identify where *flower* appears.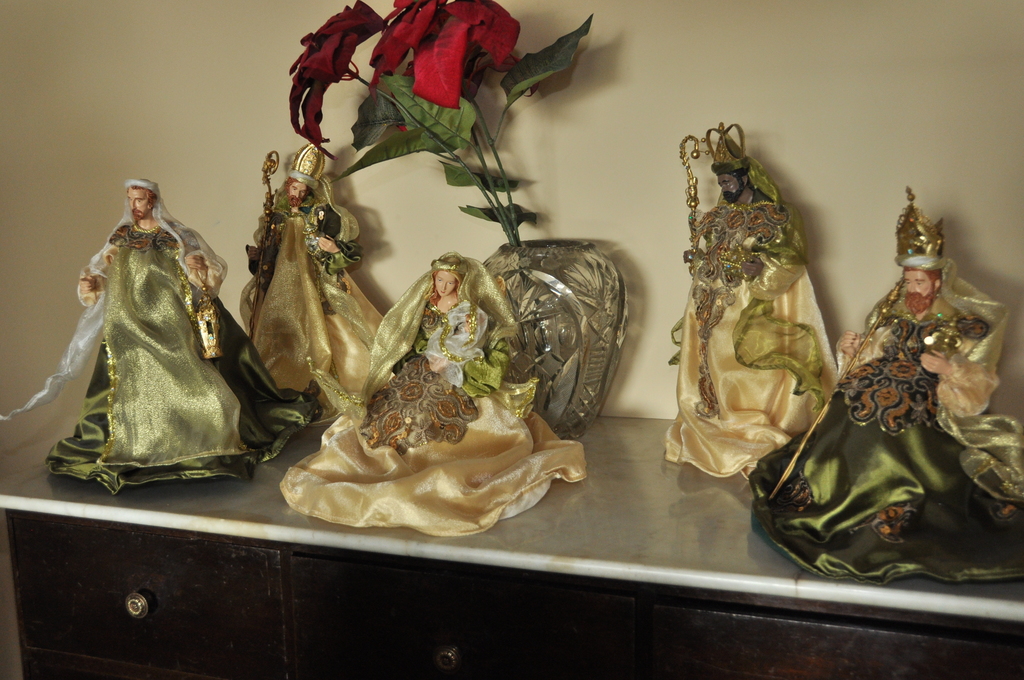
Appears at {"x1": 291, "y1": 0, "x2": 380, "y2": 149}.
